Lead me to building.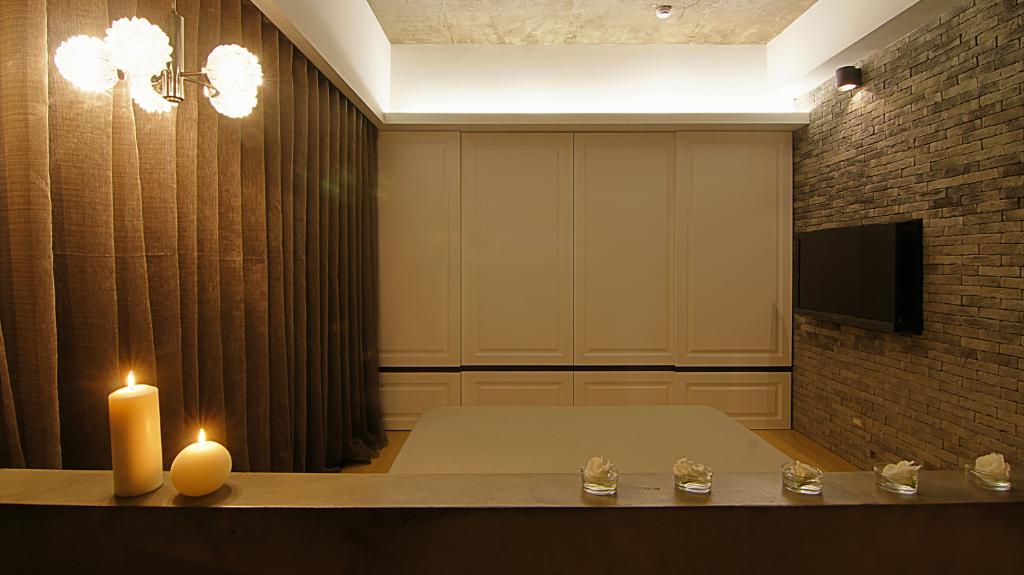
Lead to x1=0, y1=0, x2=1023, y2=574.
